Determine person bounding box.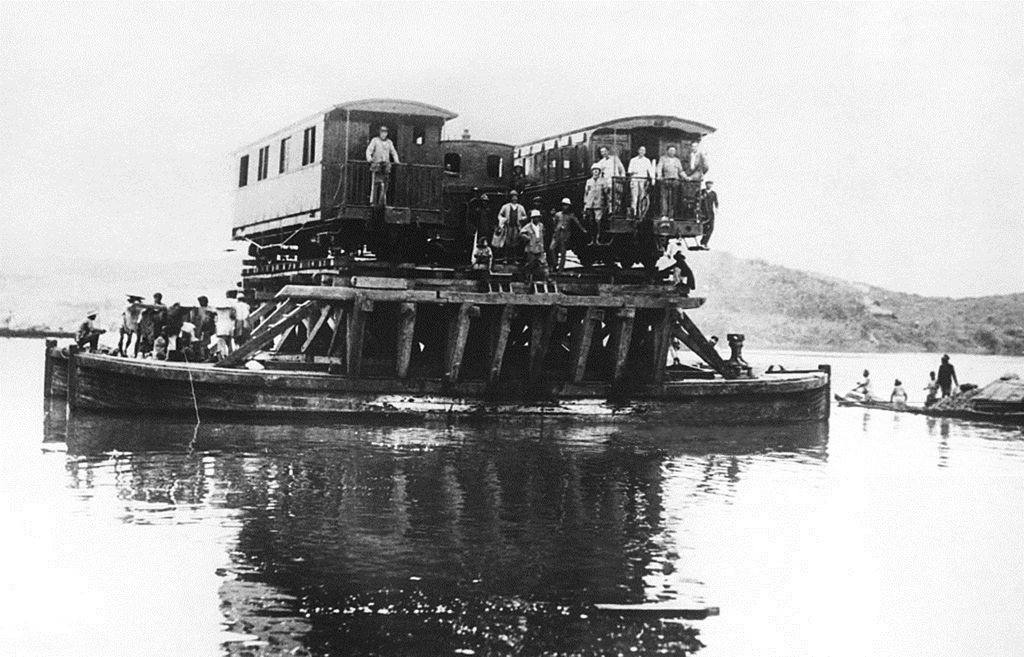
Determined: 468:236:494:272.
